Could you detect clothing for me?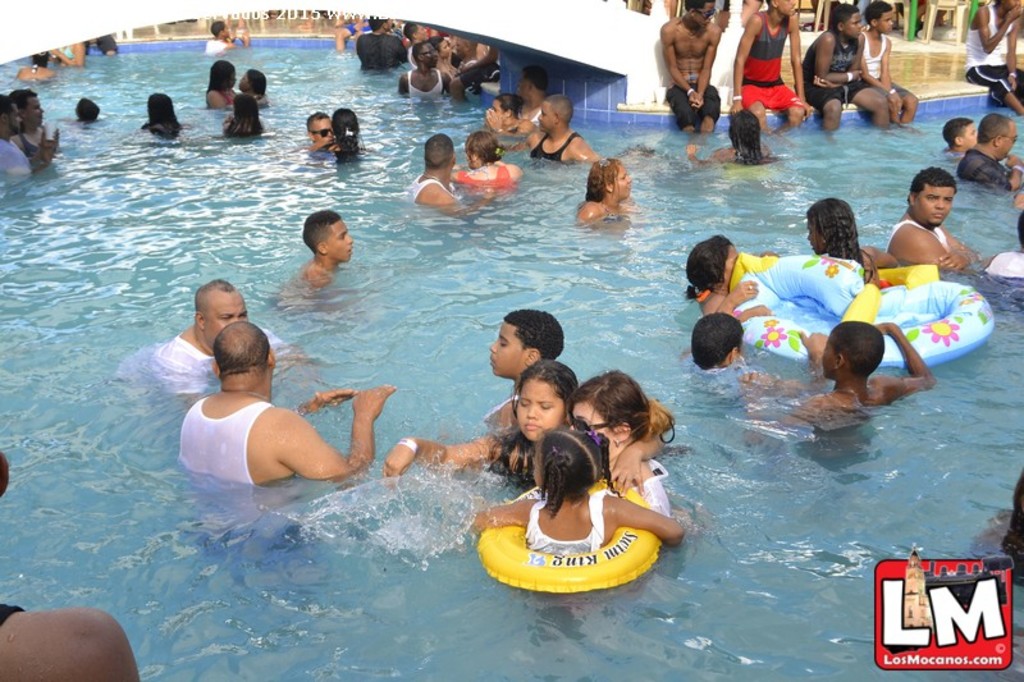
Detection result: select_region(524, 484, 611, 557).
